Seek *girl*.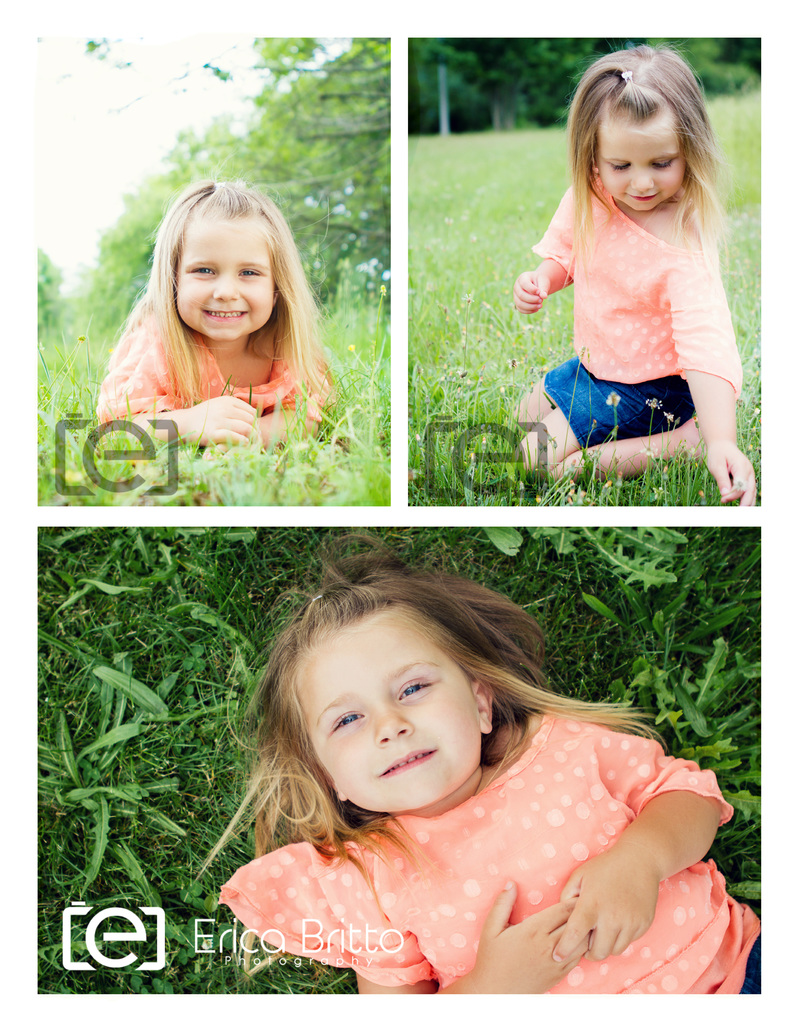
bbox=(513, 43, 753, 505).
